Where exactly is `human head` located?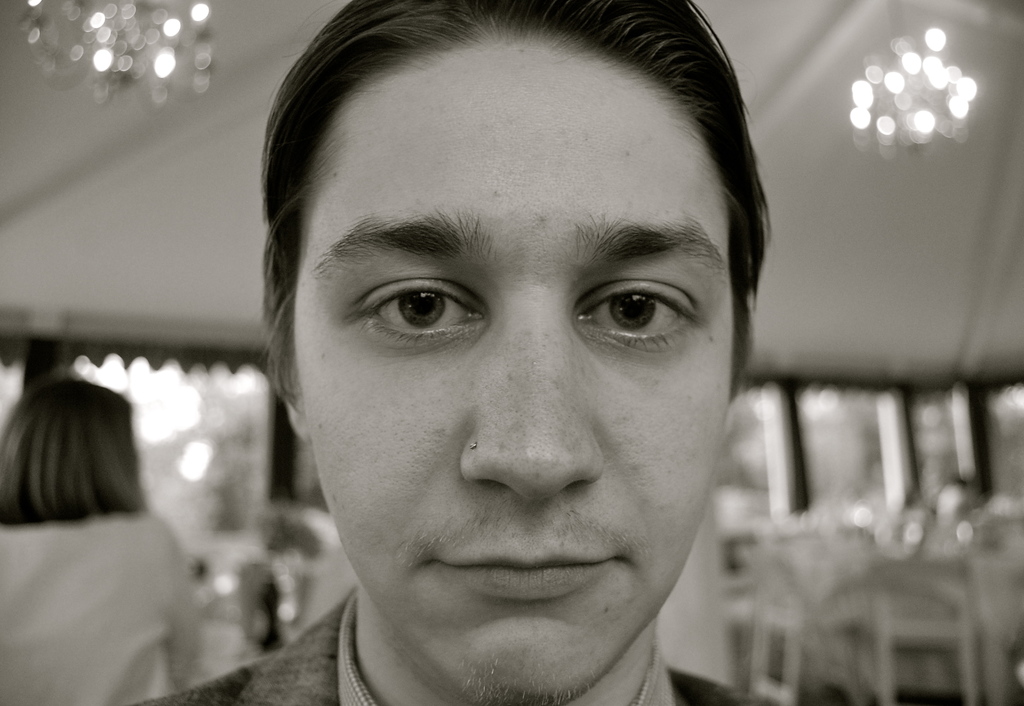
Its bounding box is bbox(292, 0, 740, 618).
